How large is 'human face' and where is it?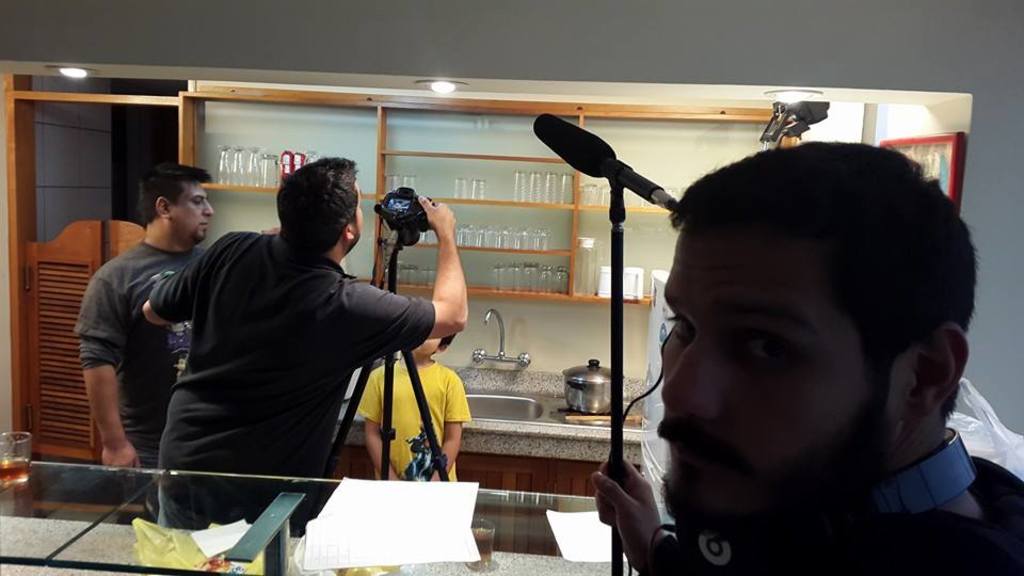
Bounding box: Rect(411, 337, 437, 359).
